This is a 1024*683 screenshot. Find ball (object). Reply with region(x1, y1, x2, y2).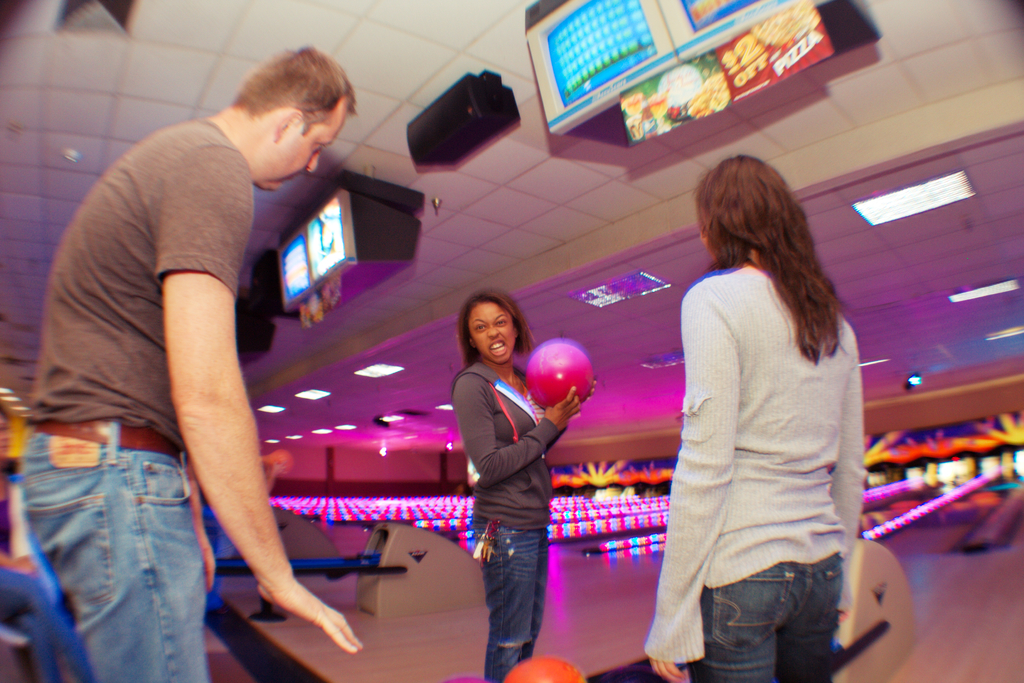
region(529, 343, 592, 412).
